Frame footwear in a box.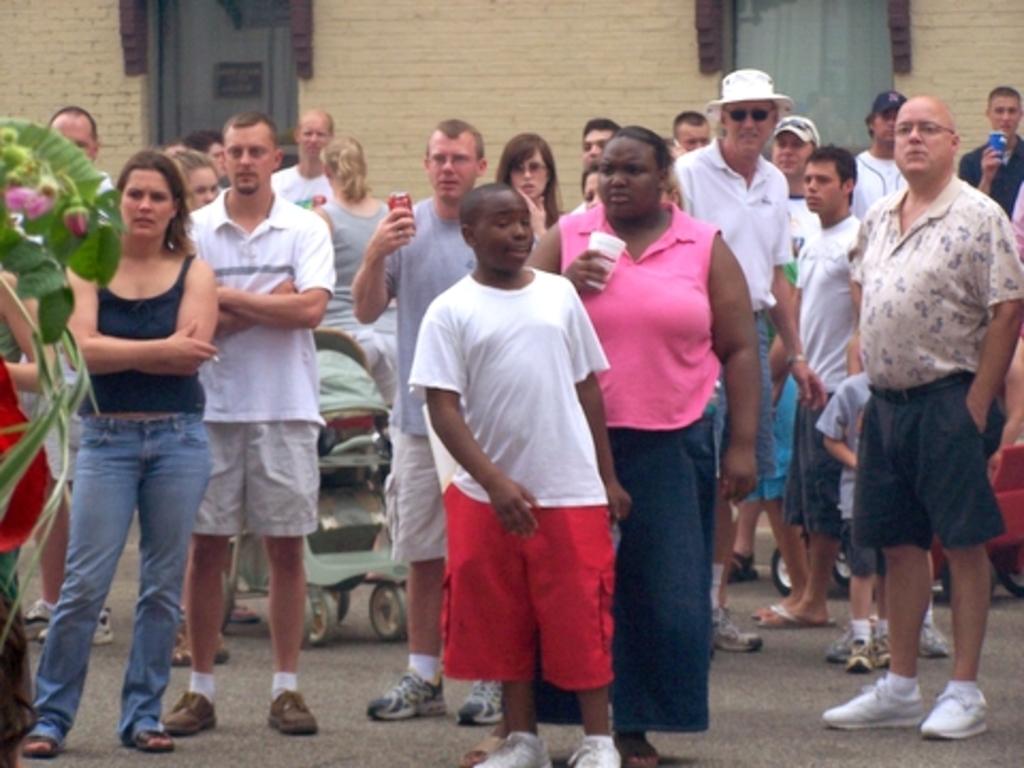
(845, 672, 960, 740).
